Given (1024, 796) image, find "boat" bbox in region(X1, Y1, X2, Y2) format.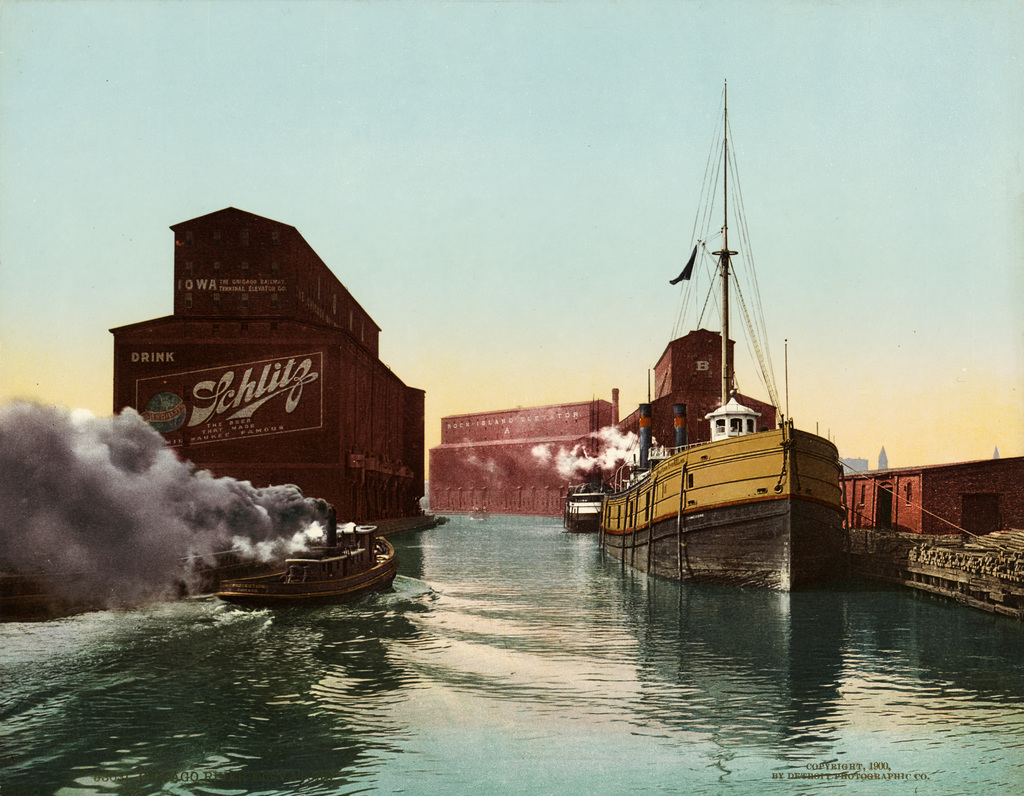
region(559, 483, 595, 537).
